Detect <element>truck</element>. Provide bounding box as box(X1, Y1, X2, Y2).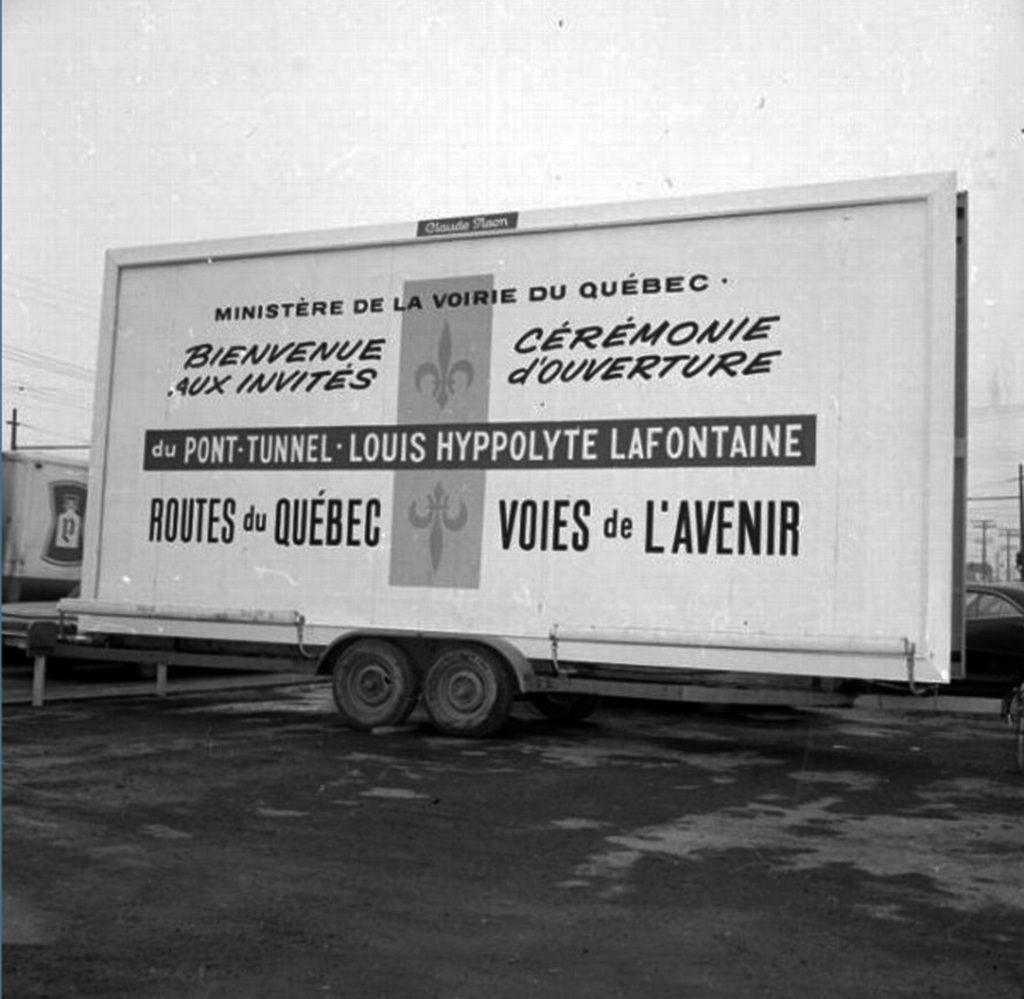
box(29, 195, 974, 766).
